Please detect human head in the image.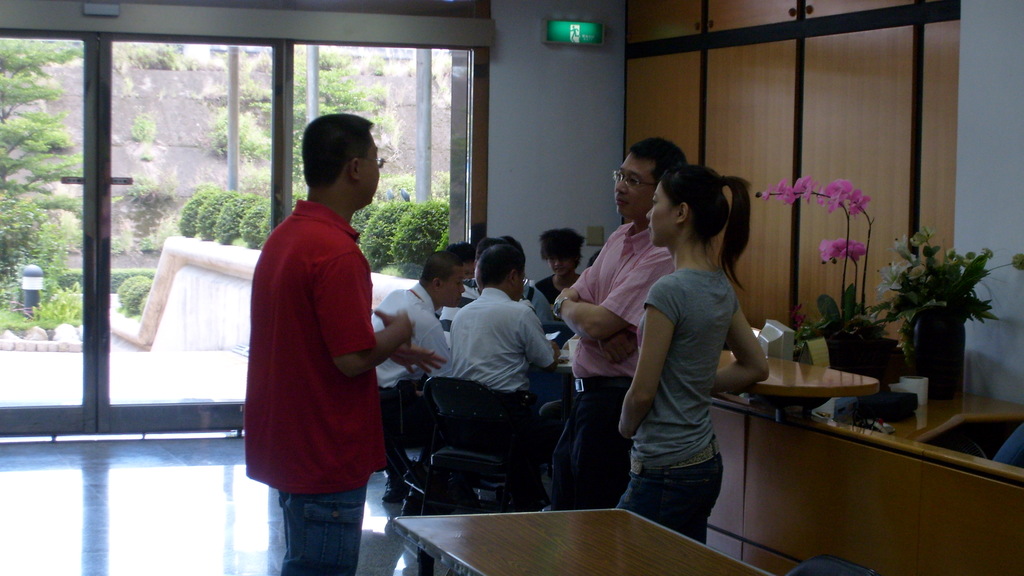
detection(287, 103, 380, 207).
